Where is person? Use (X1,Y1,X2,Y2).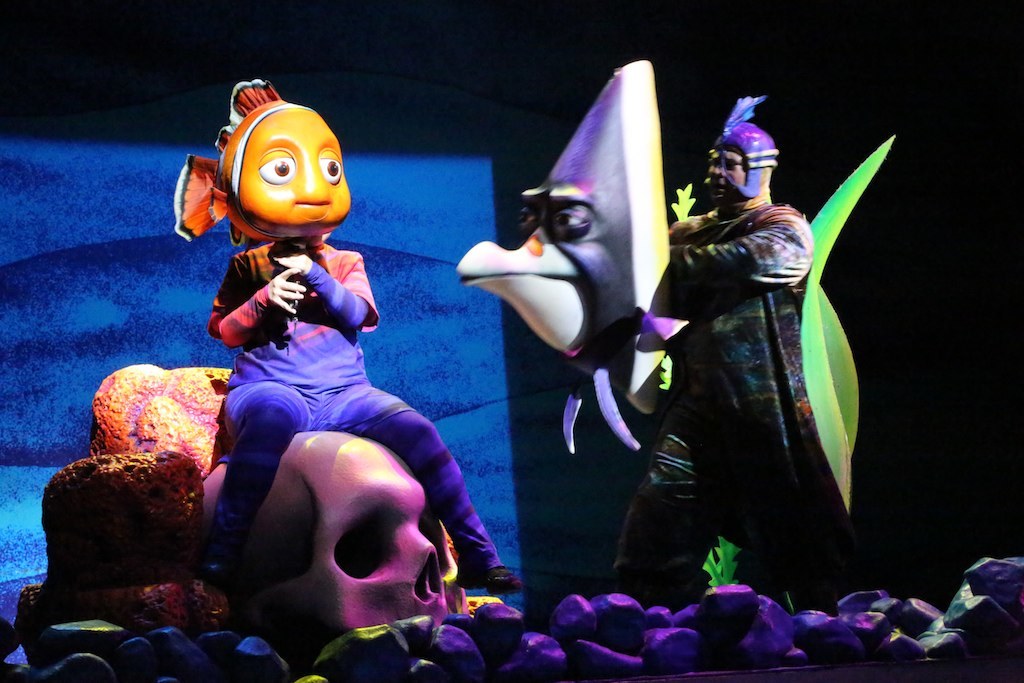
(212,86,527,582).
